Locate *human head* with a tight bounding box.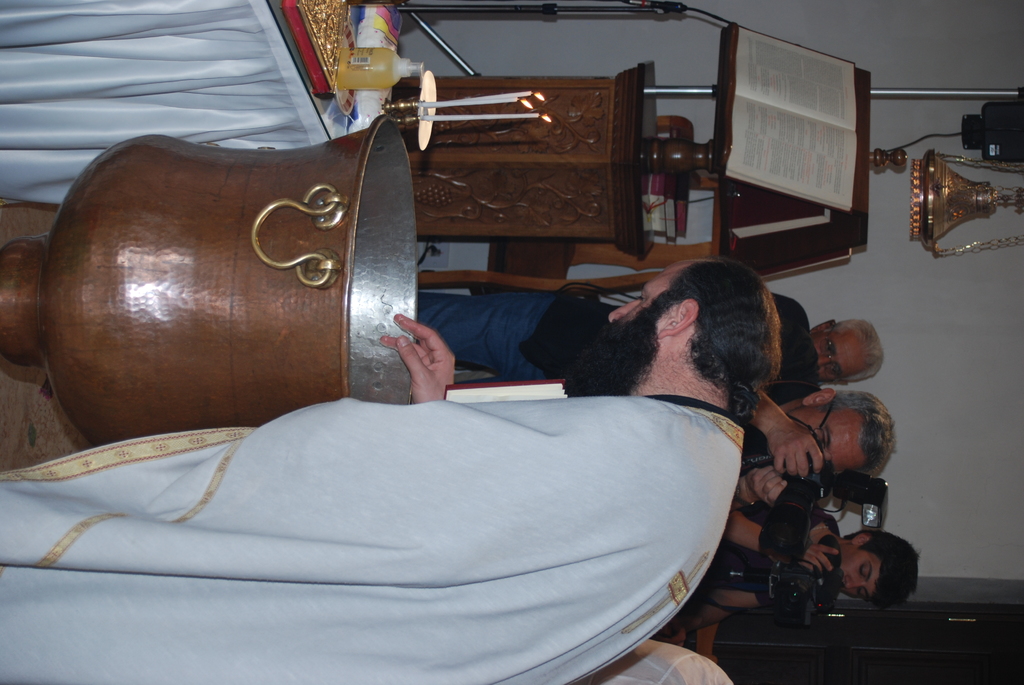
[806, 313, 895, 391].
